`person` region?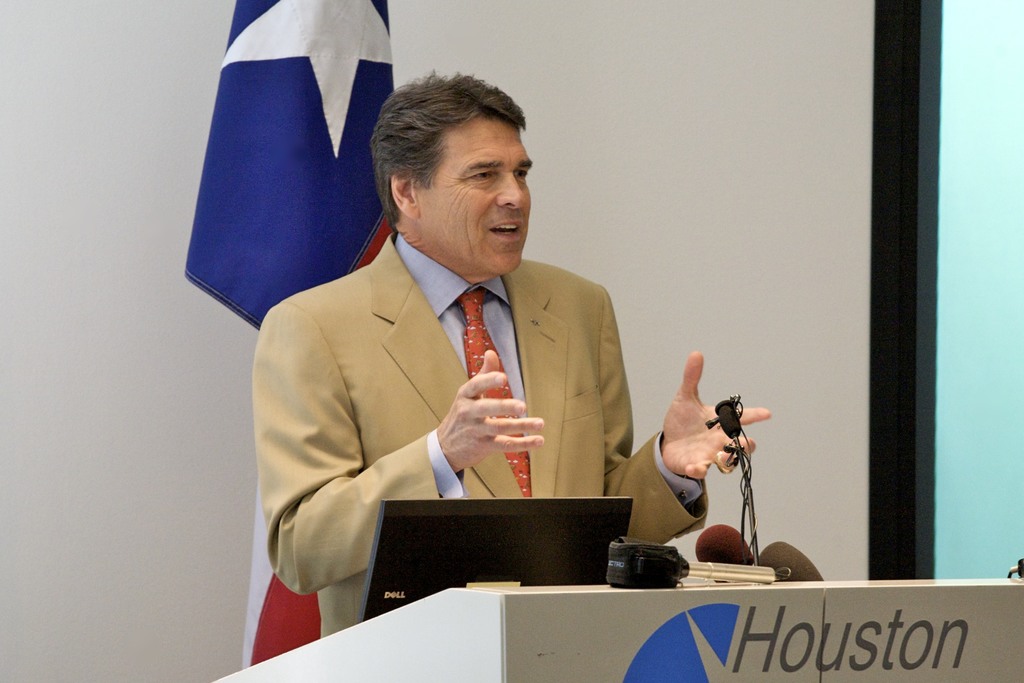
locate(266, 73, 771, 641)
